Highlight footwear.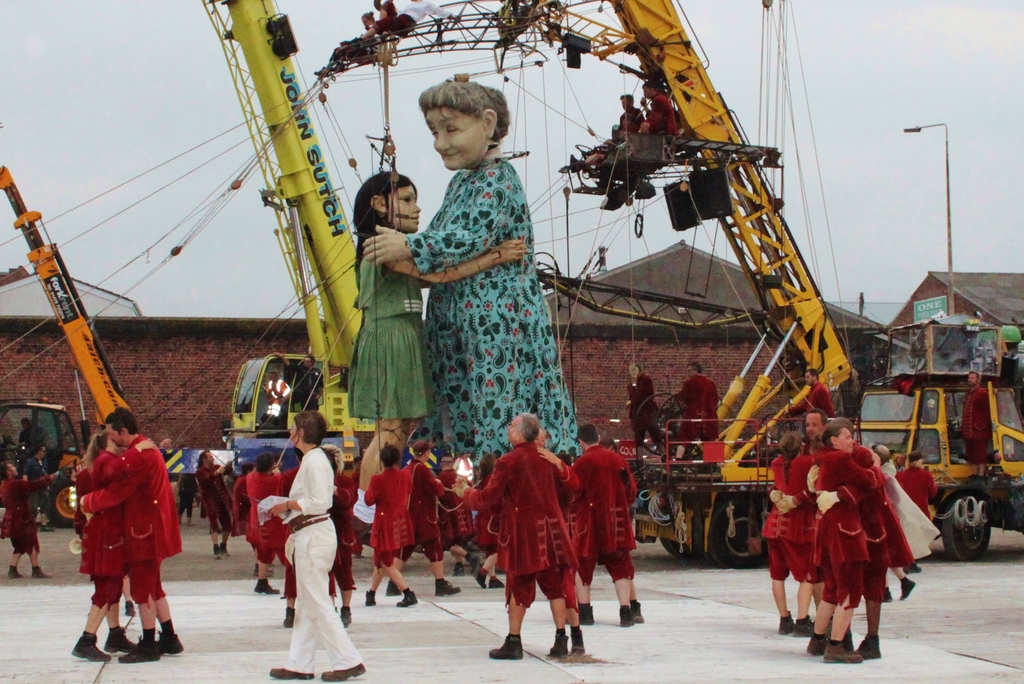
Highlighted region: bbox=[479, 573, 487, 585].
